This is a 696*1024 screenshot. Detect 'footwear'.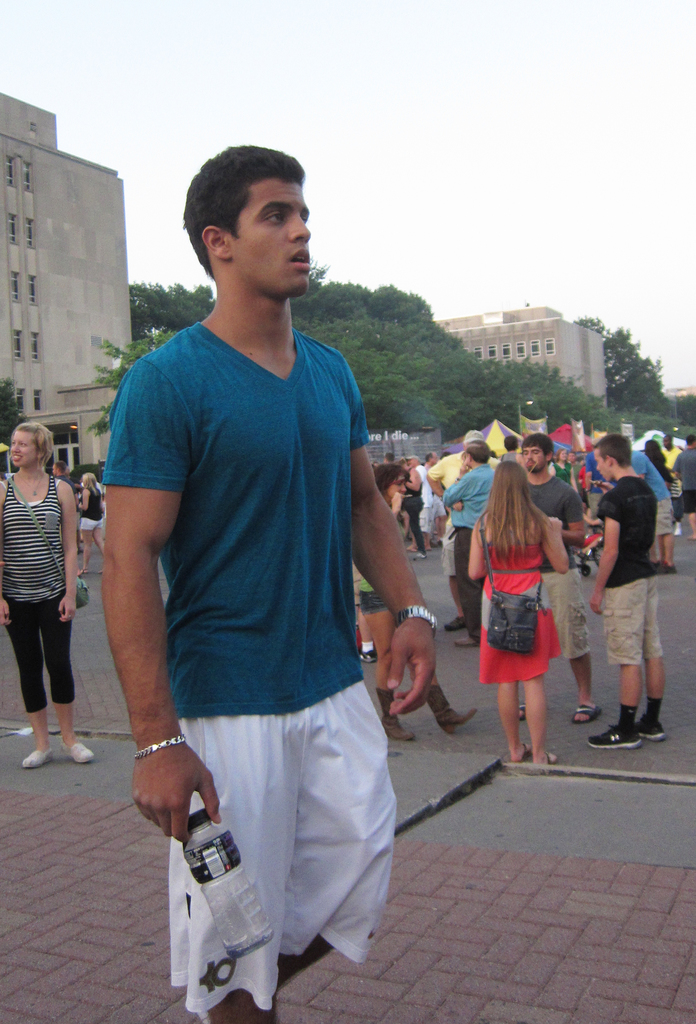
BBox(361, 648, 379, 664).
